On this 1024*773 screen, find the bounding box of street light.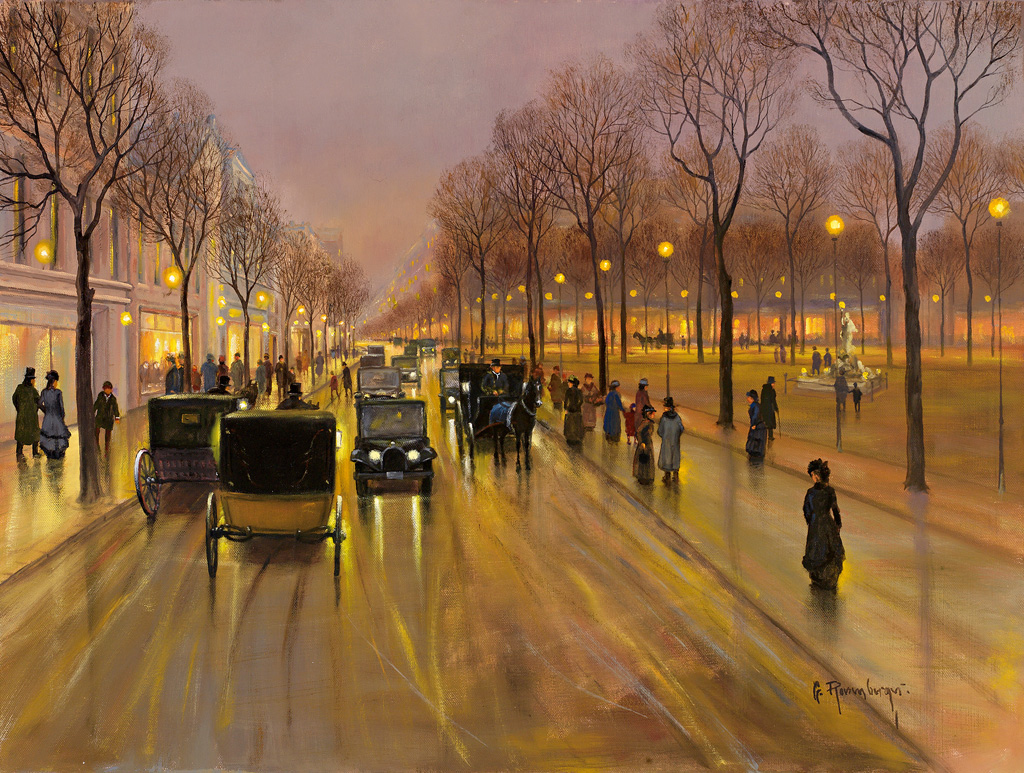
Bounding box: bbox=(656, 239, 673, 404).
